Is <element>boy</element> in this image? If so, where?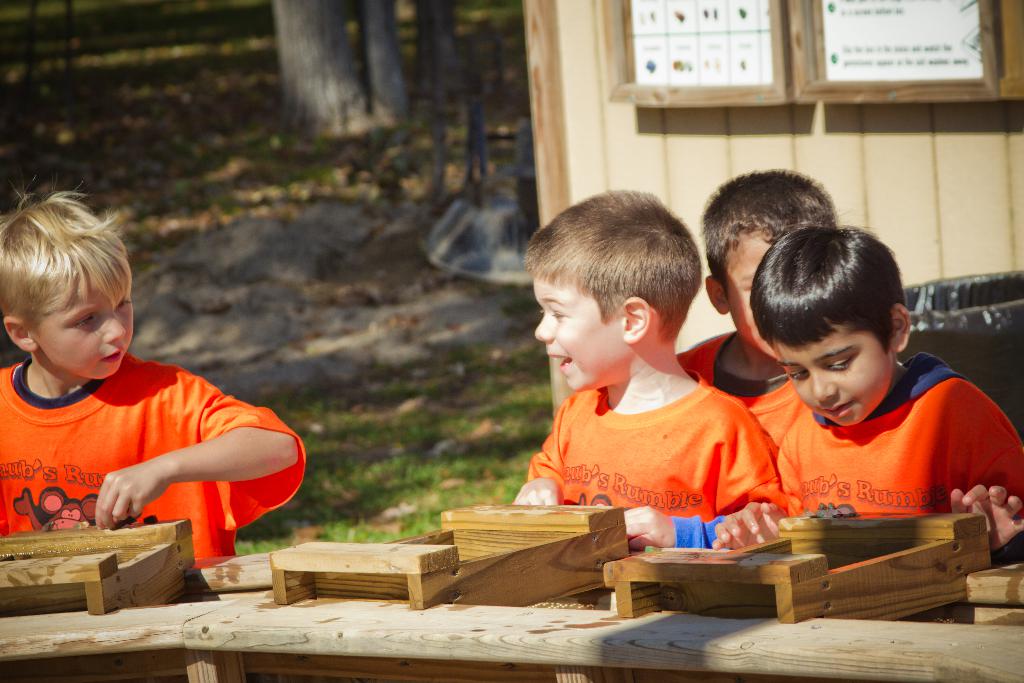
Yes, at <box>676,171,838,445</box>.
